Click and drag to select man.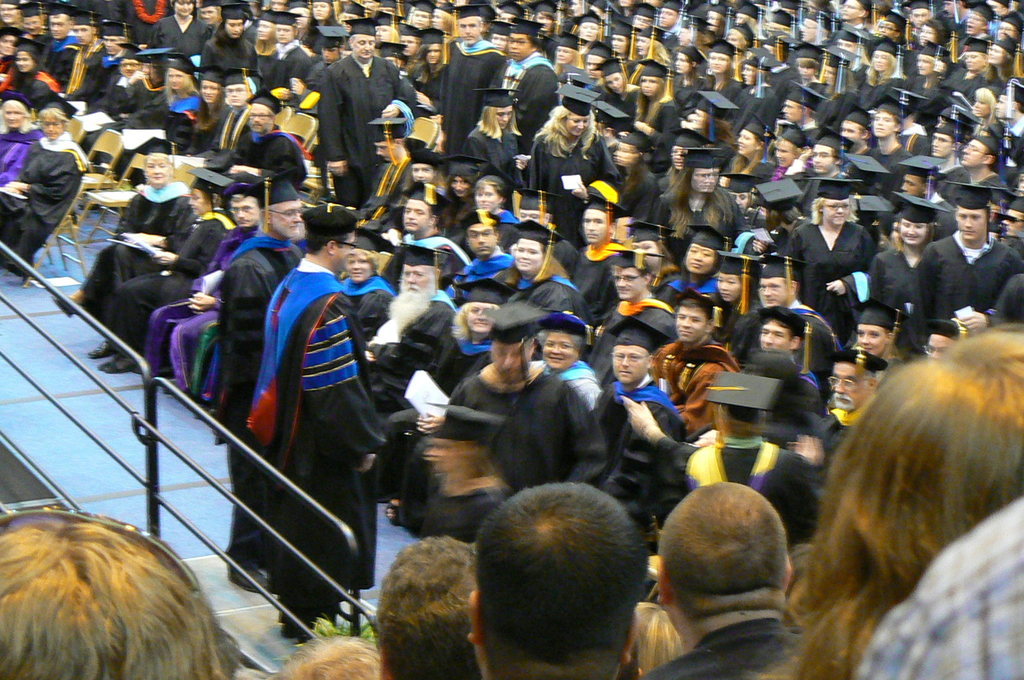
Selection: locate(57, 11, 108, 105).
